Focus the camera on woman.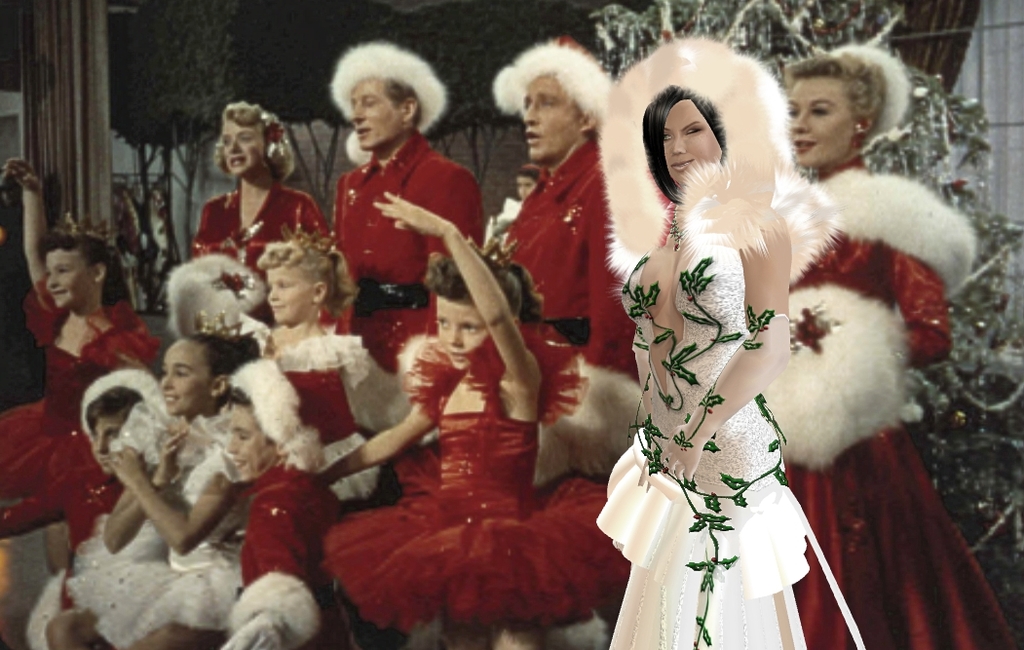
Focus region: x1=187 y1=101 x2=334 y2=330.
